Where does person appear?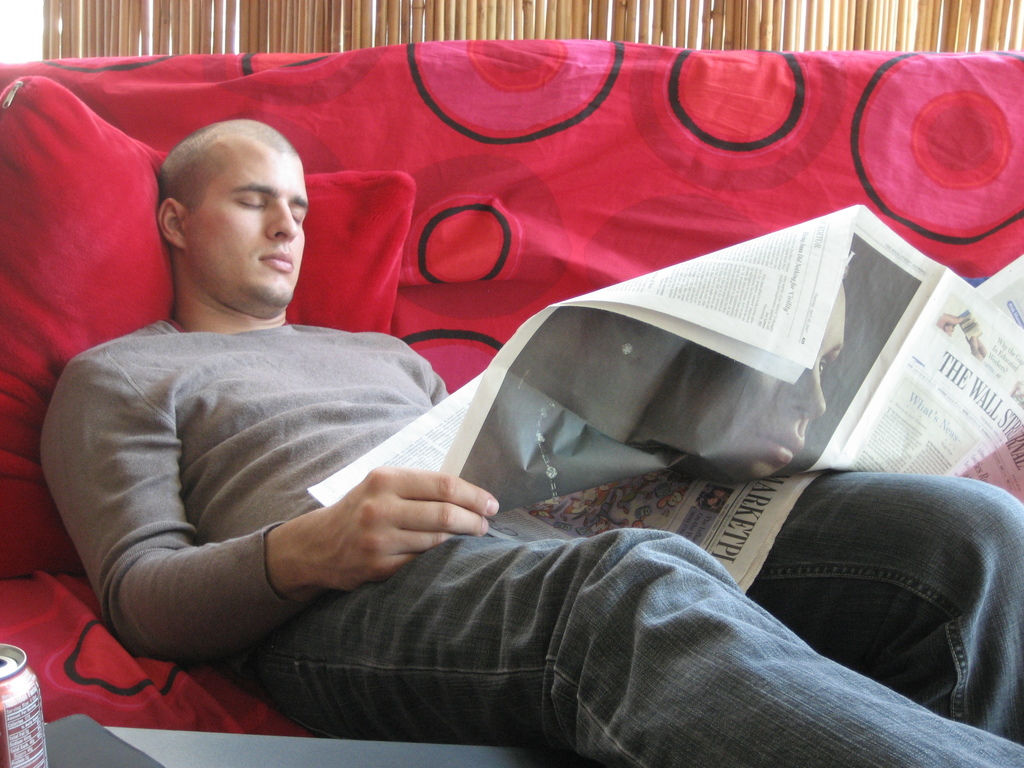
Appears at 686 274 844 484.
